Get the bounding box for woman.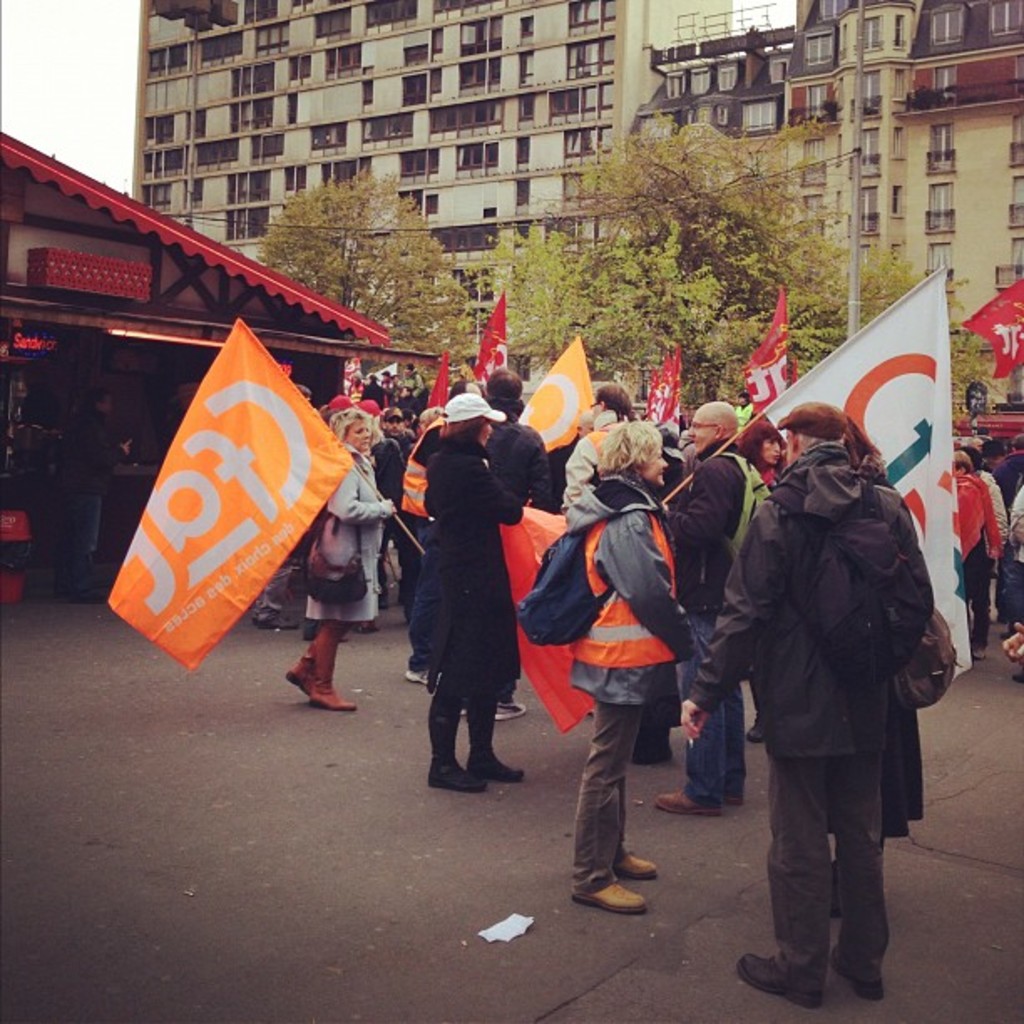
left=566, top=415, right=703, bottom=924.
